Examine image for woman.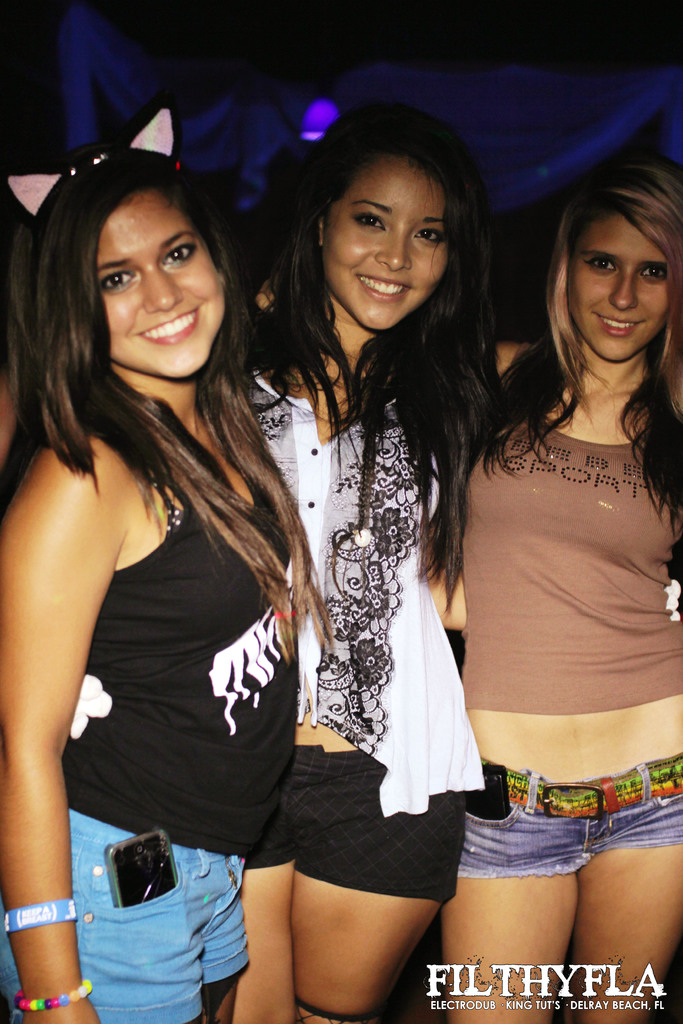
Examination result: detection(0, 149, 334, 1023).
